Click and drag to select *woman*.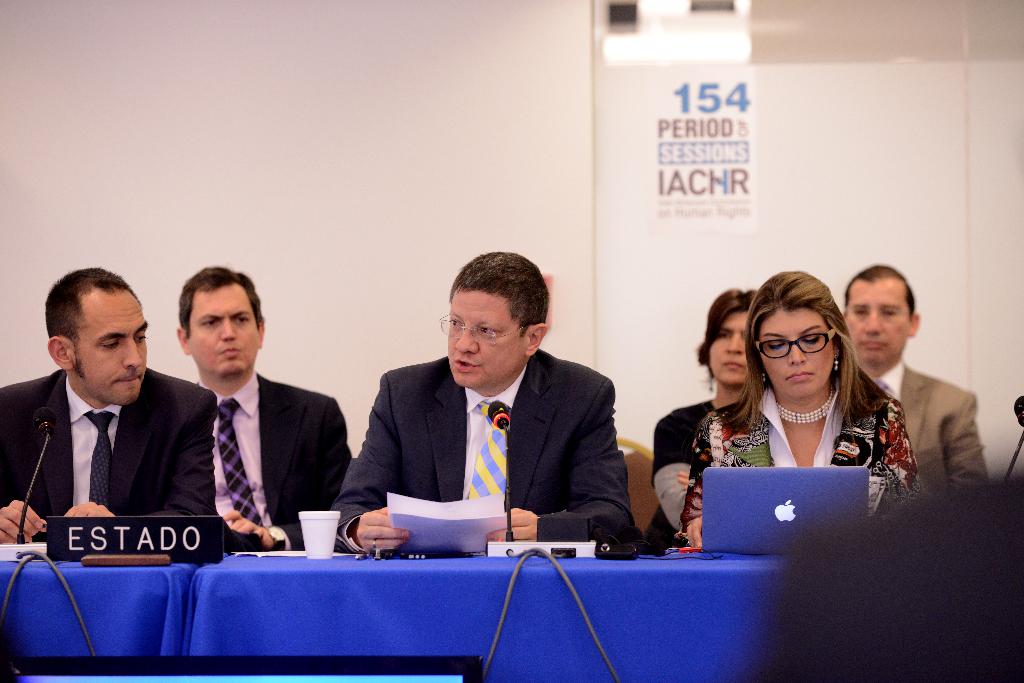
Selection: detection(677, 272, 901, 549).
